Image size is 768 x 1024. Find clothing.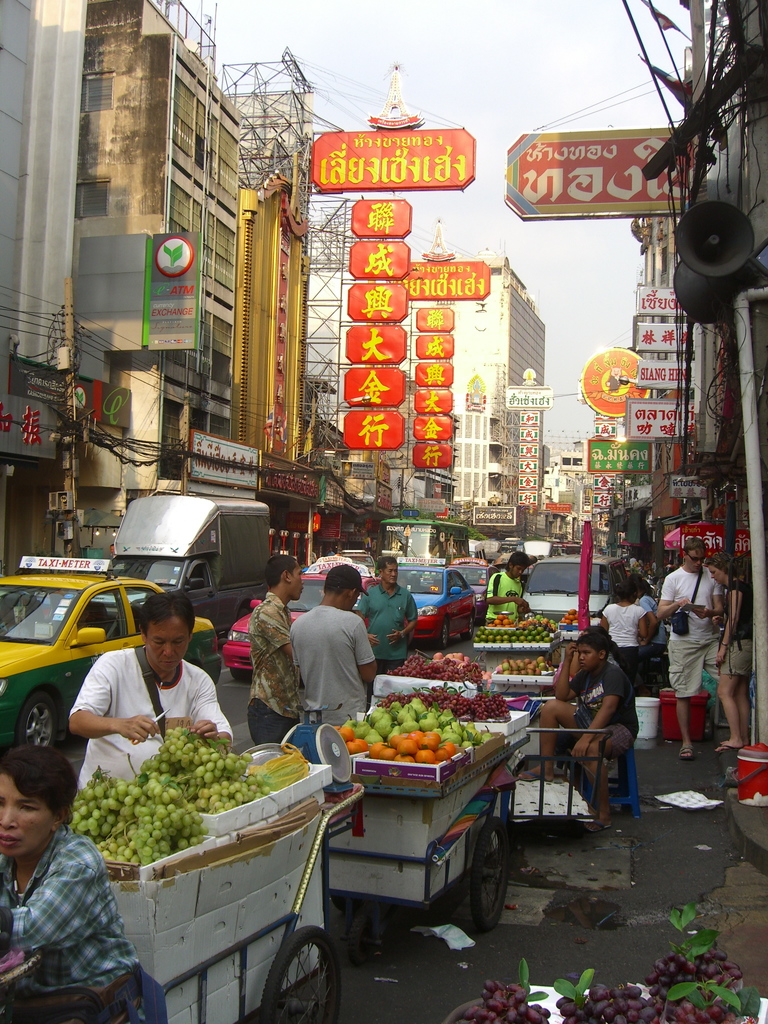
364:585:413:662.
